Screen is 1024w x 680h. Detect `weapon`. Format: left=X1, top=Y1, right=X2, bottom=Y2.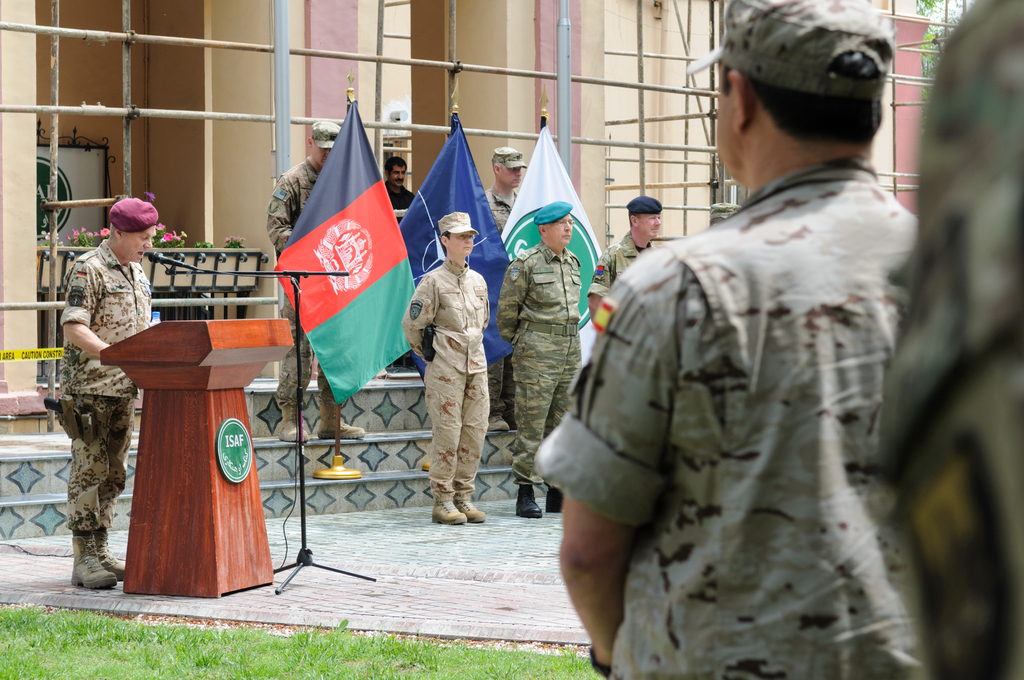
left=44, top=396, right=82, bottom=444.
